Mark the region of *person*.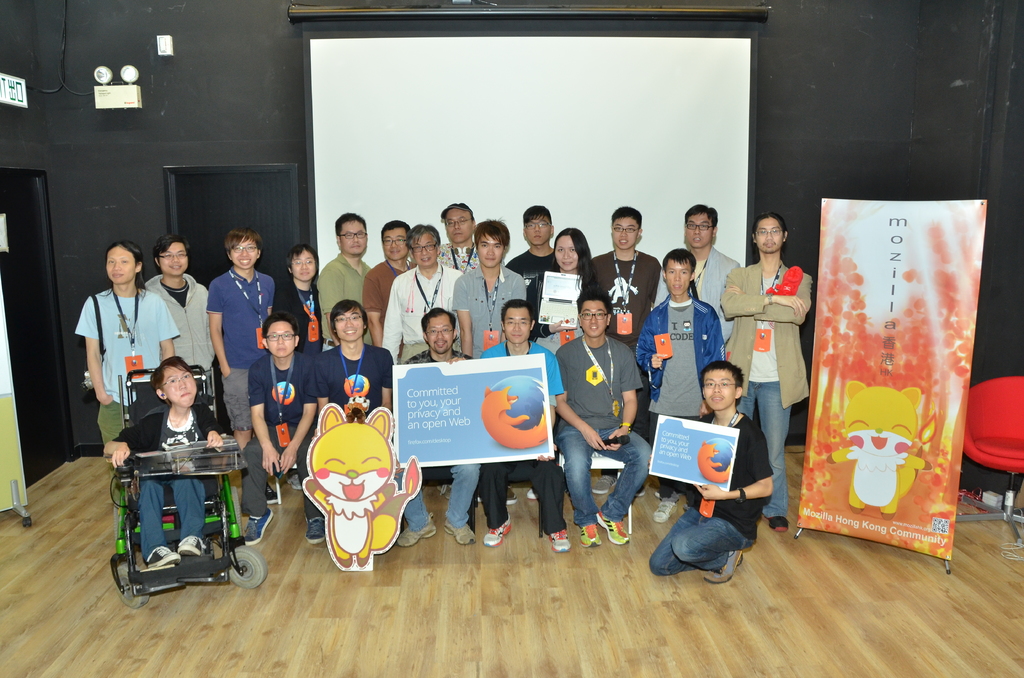
Region: locate(557, 287, 659, 540).
